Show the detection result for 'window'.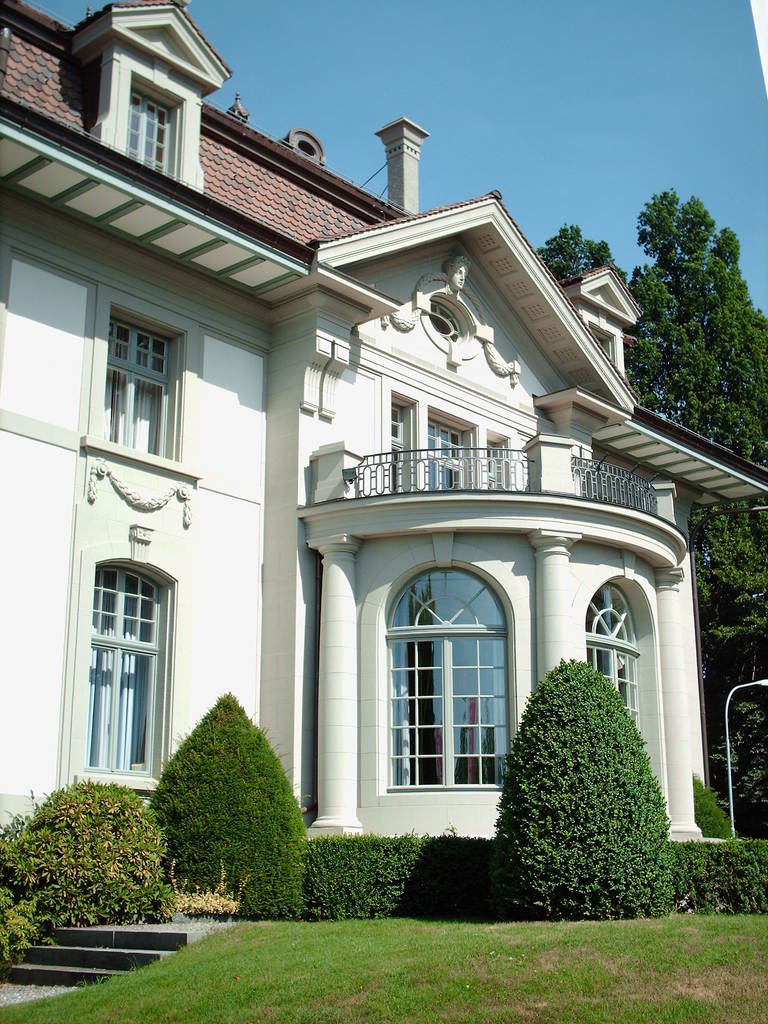
box(579, 554, 668, 770).
